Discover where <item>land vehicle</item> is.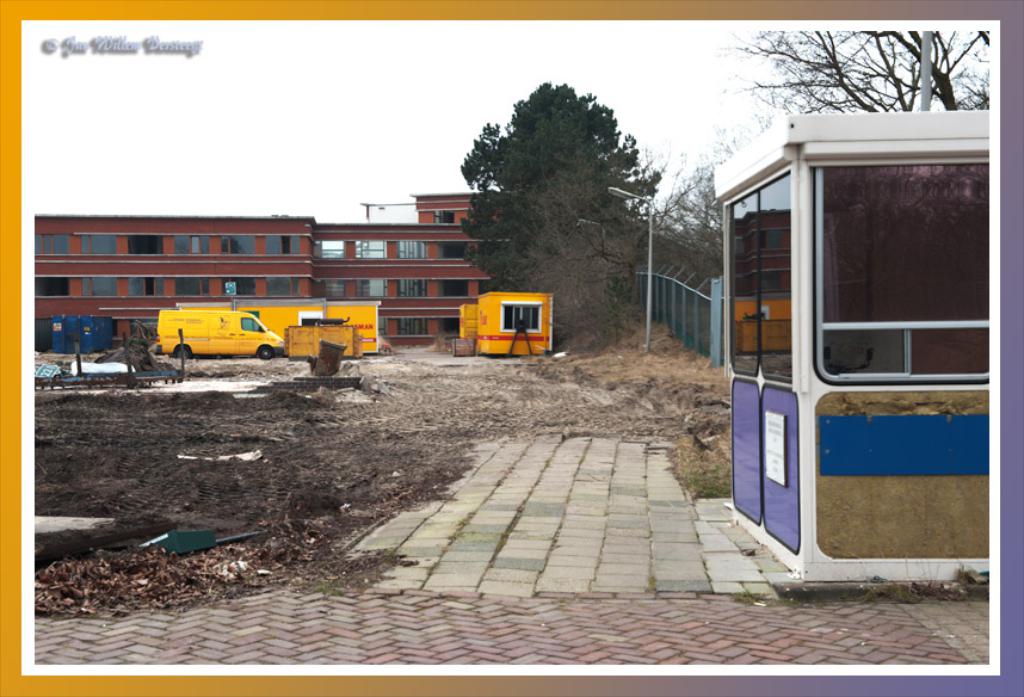
Discovered at detection(154, 309, 286, 360).
